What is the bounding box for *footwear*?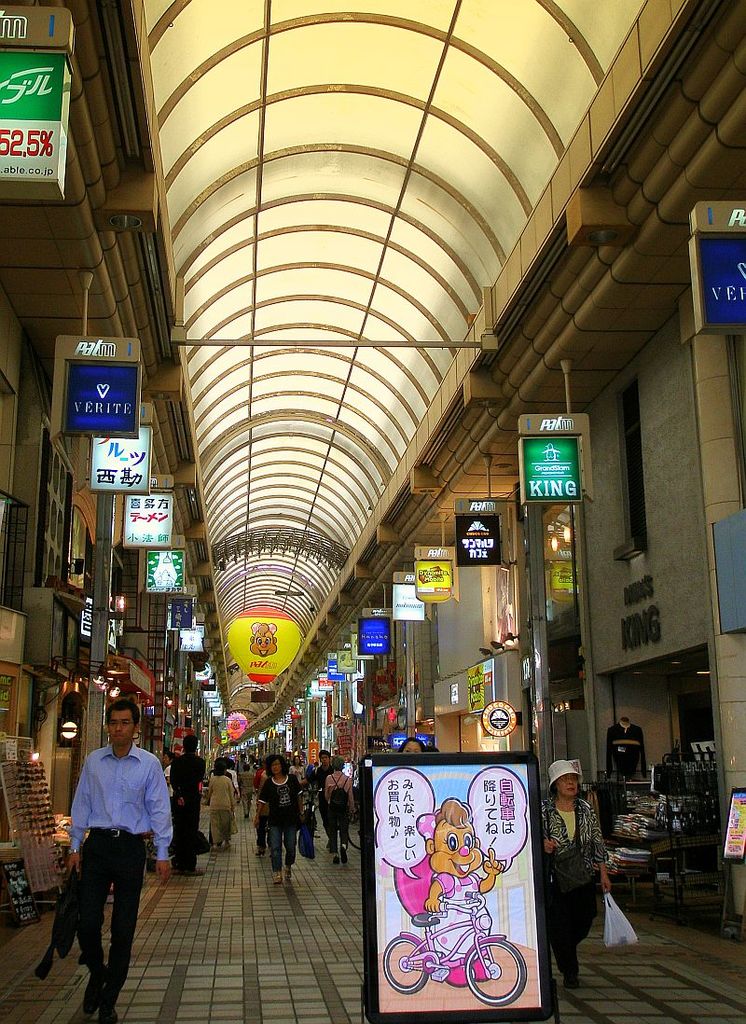
left=334, top=850, right=342, bottom=865.
